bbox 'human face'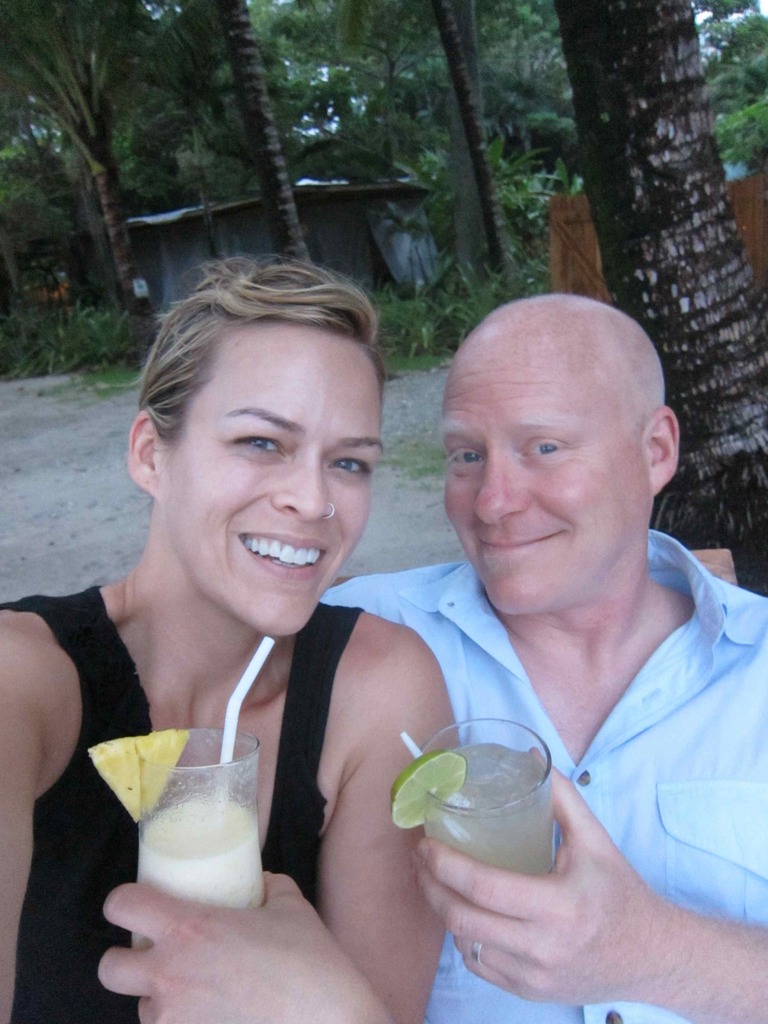
(left=157, top=345, right=380, bottom=639)
